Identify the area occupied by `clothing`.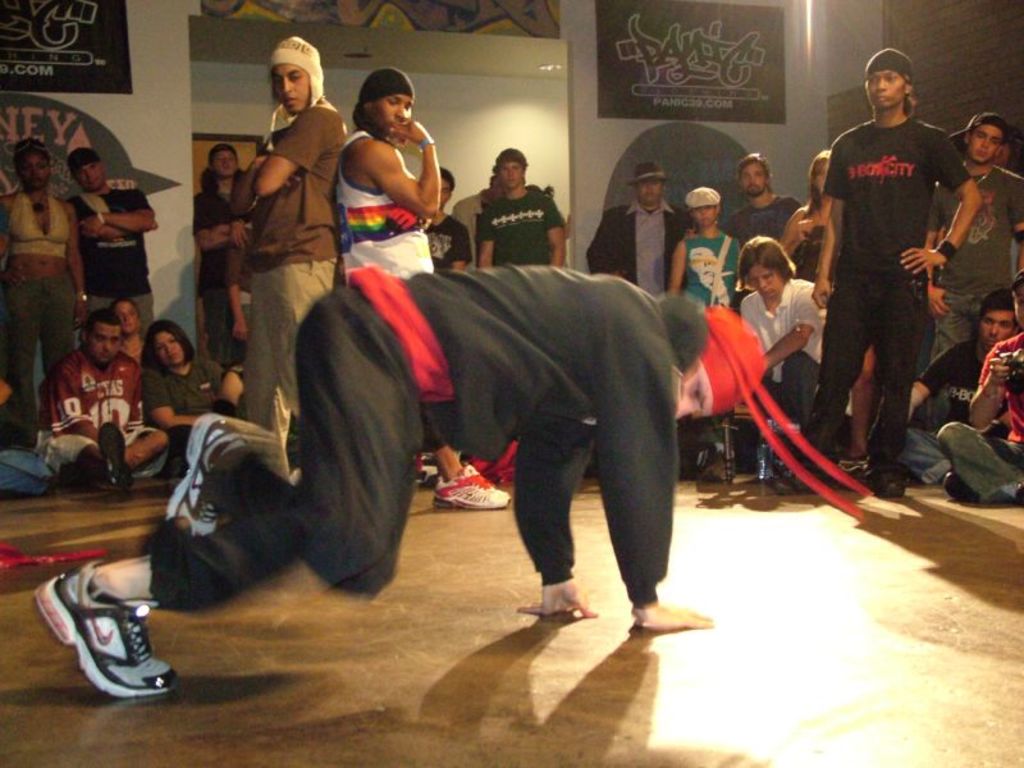
Area: 940 337 1020 506.
